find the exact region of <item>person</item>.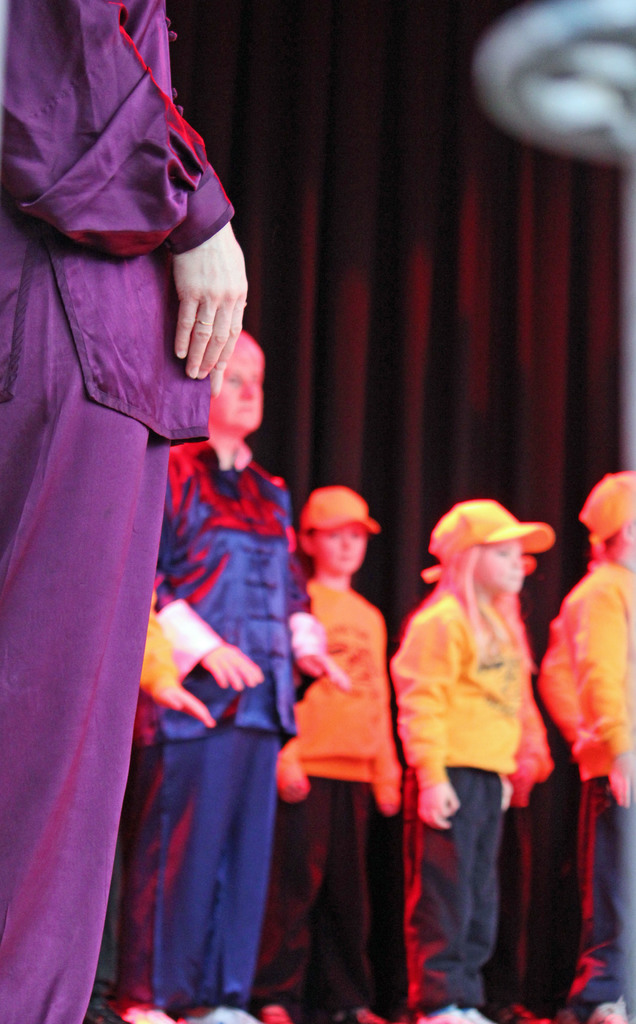
Exact region: (261, 477, 425, 1023).
